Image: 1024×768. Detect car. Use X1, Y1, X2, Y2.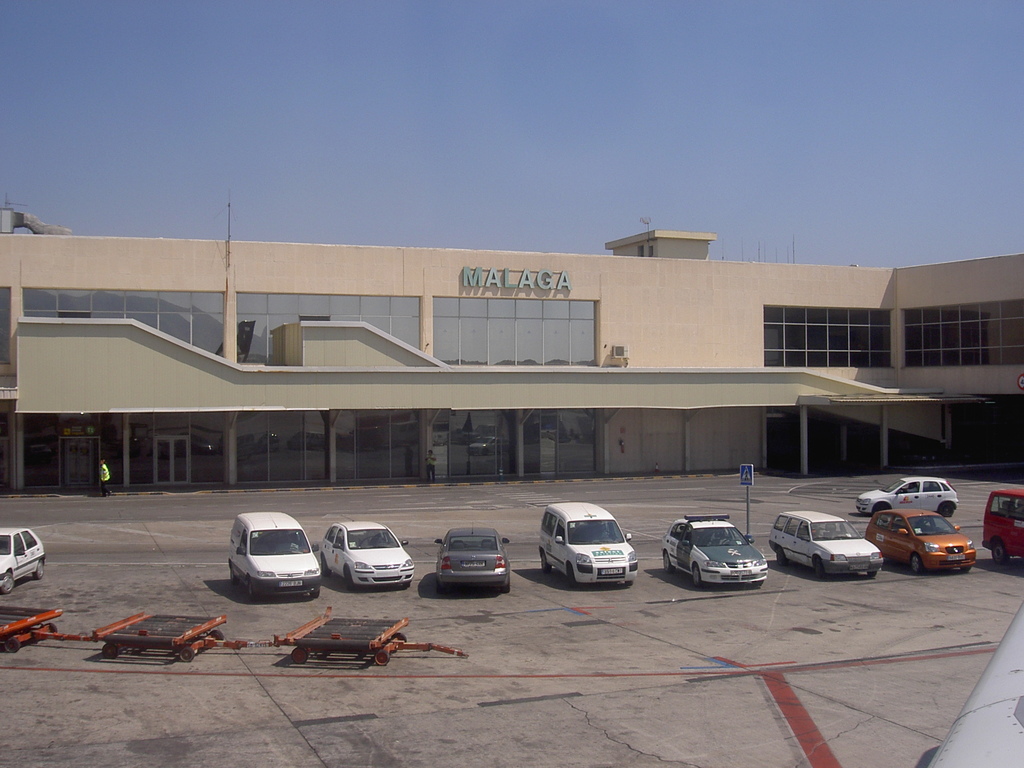
858, 476, 953, 516.
